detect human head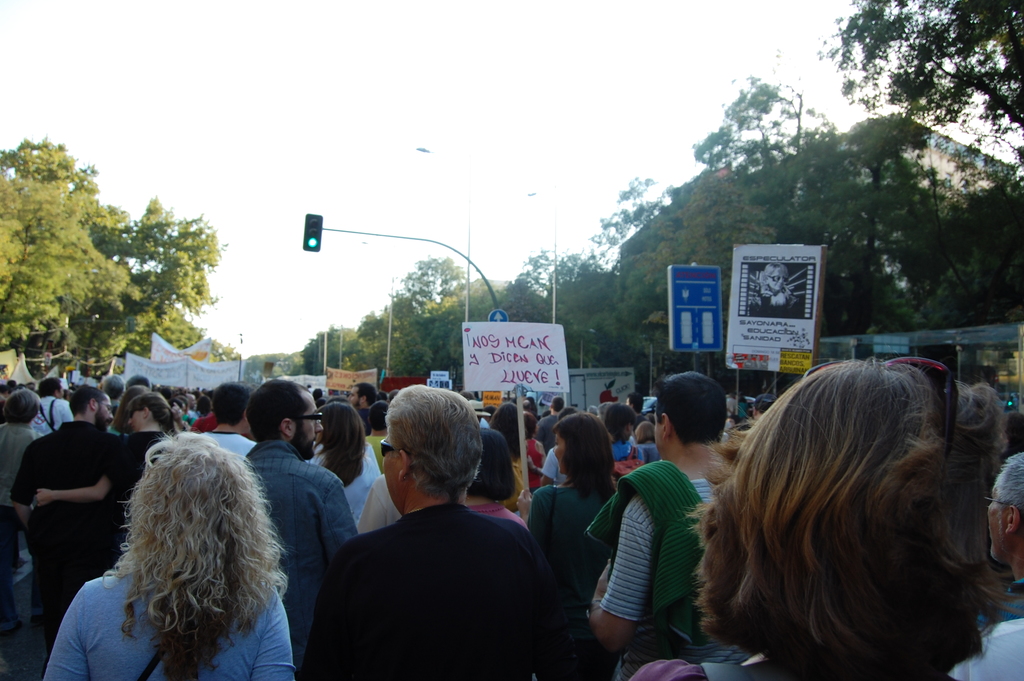
(left=4, top=377, right=17, bottom=395)
